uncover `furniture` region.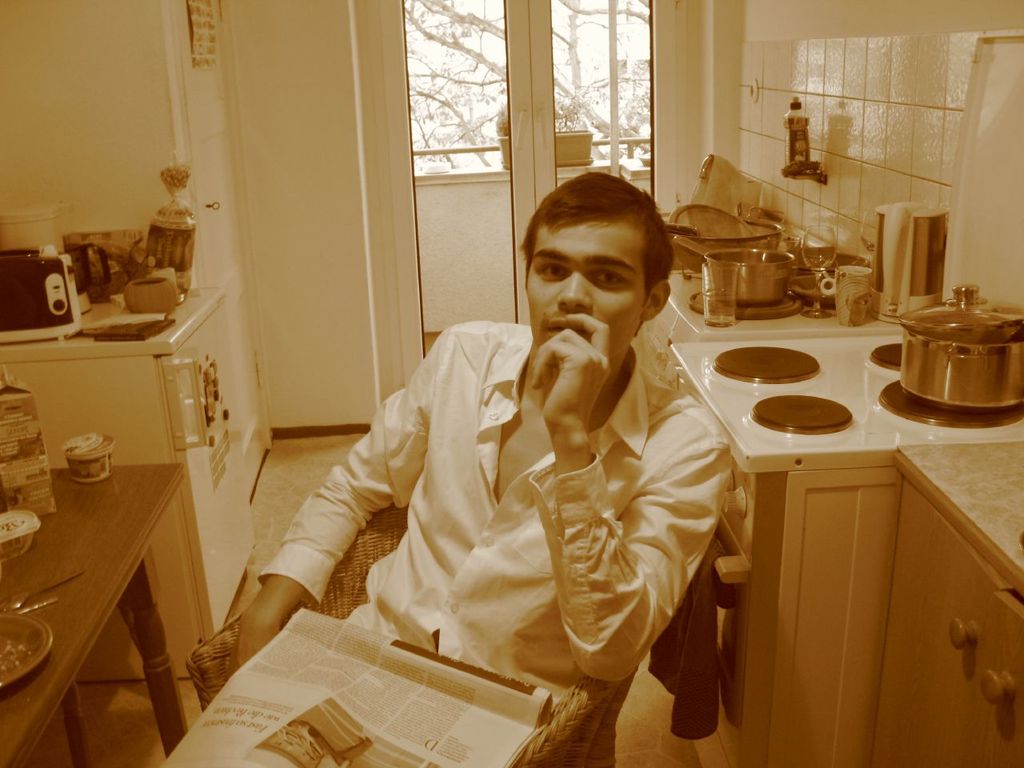
Uncovered: box=[663, 341, 1023, 767].
